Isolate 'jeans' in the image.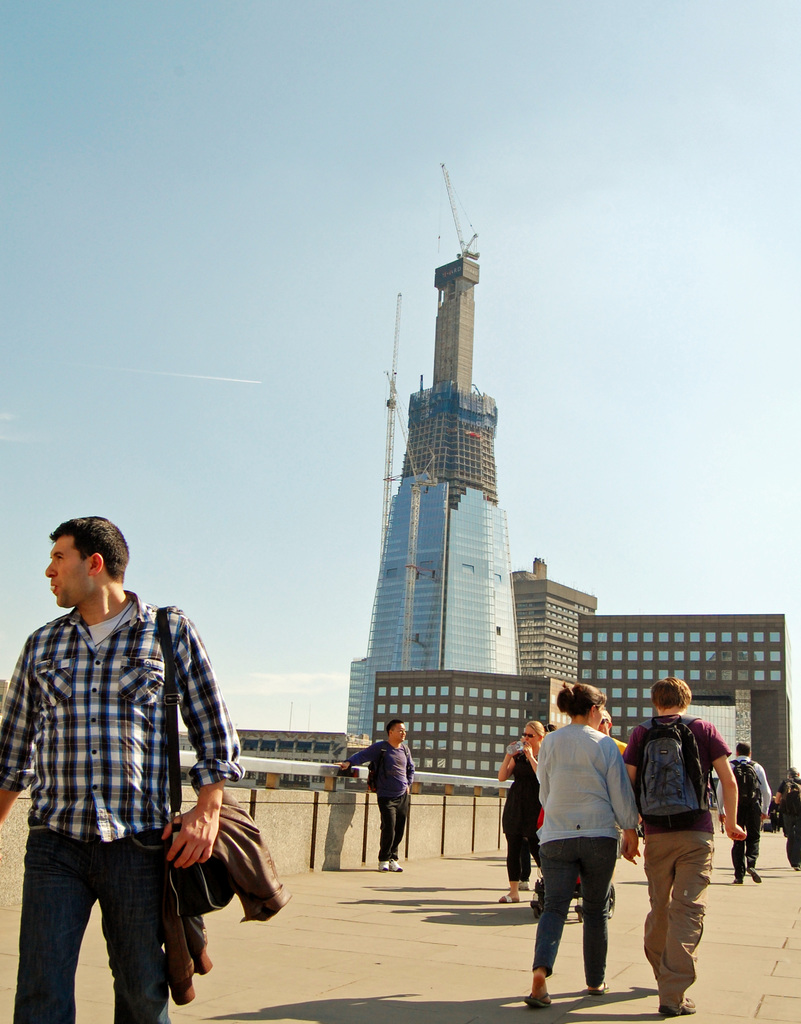
Isolated region: x1=15 y1=820 x2=195 y2=1023.
